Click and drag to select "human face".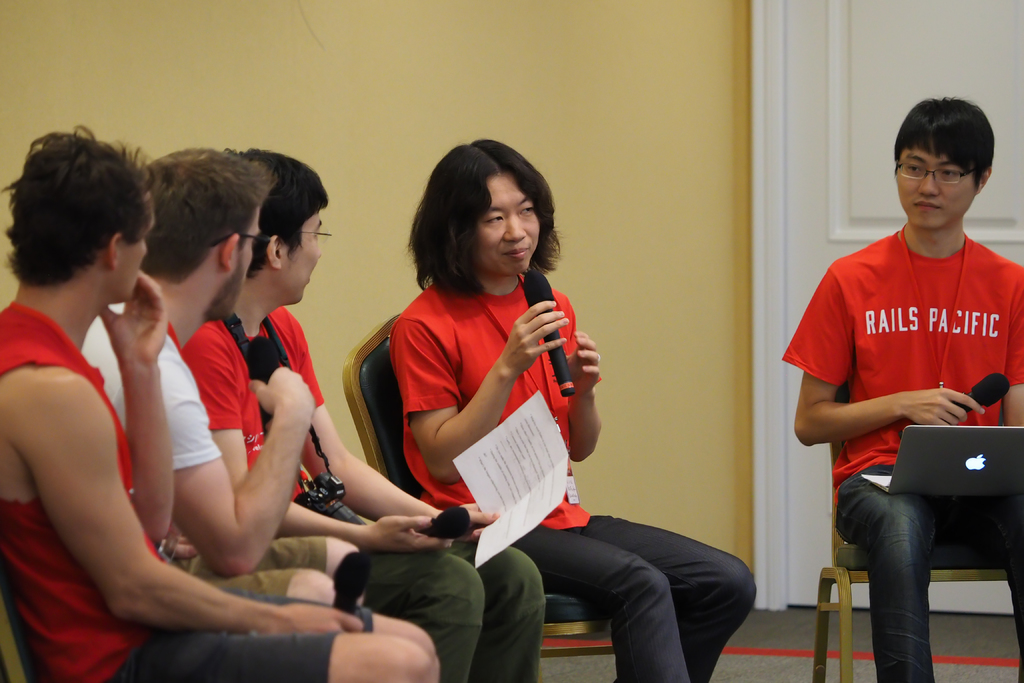
Selection: (left=280, top=210, right=323, bottom=304).
